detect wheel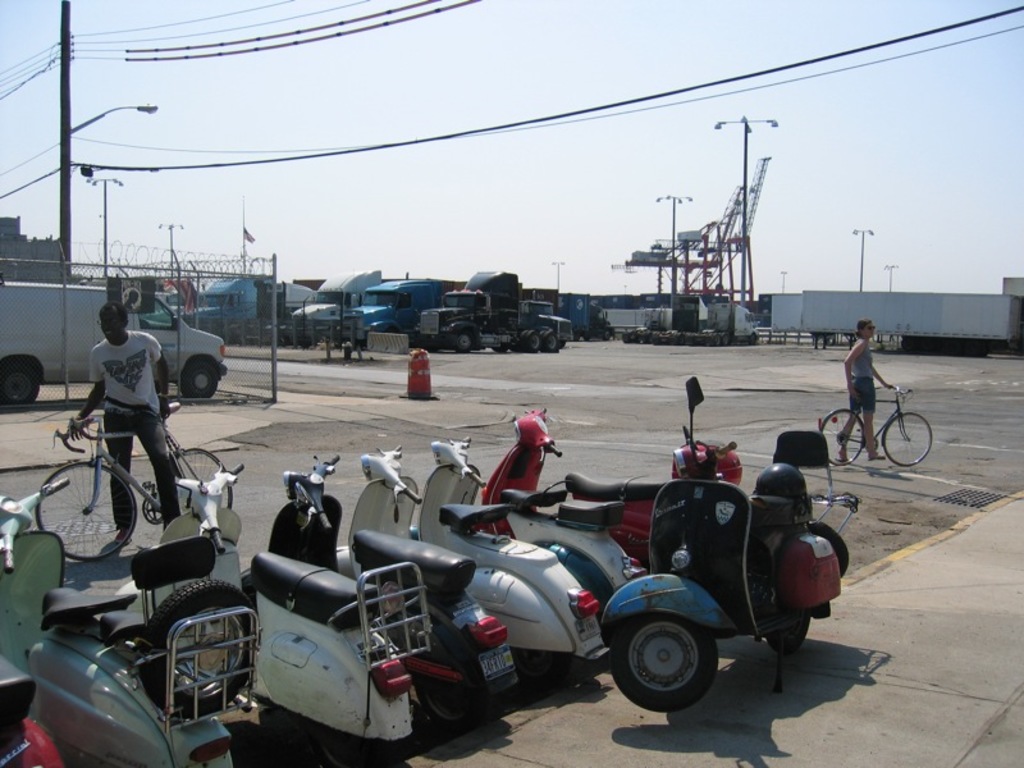
bbox=(525, 328, 541, 356)
